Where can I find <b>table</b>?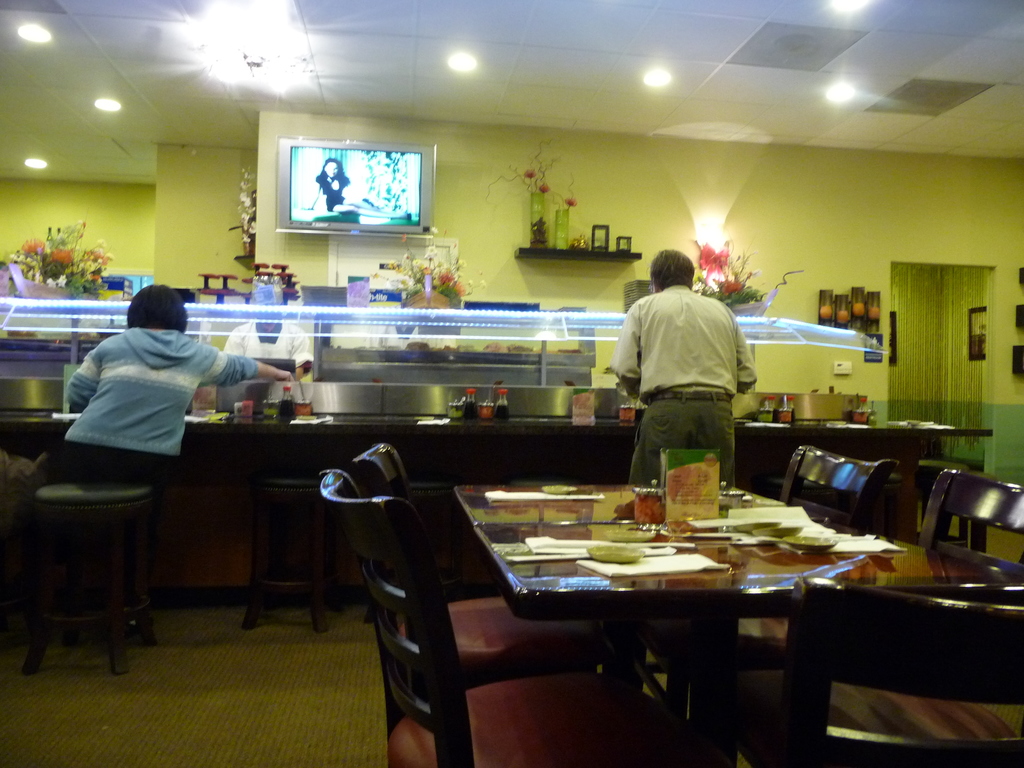
You can find it at [454, 483, 823, 524].
